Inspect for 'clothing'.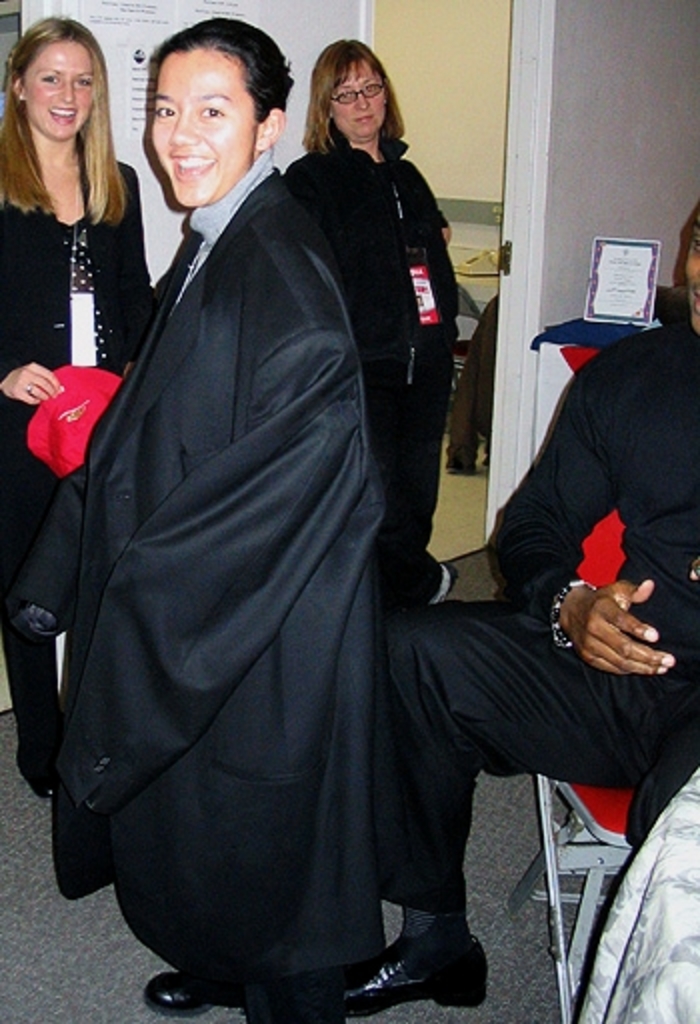
Inspection: locate(30, 170, 458, 1018).
